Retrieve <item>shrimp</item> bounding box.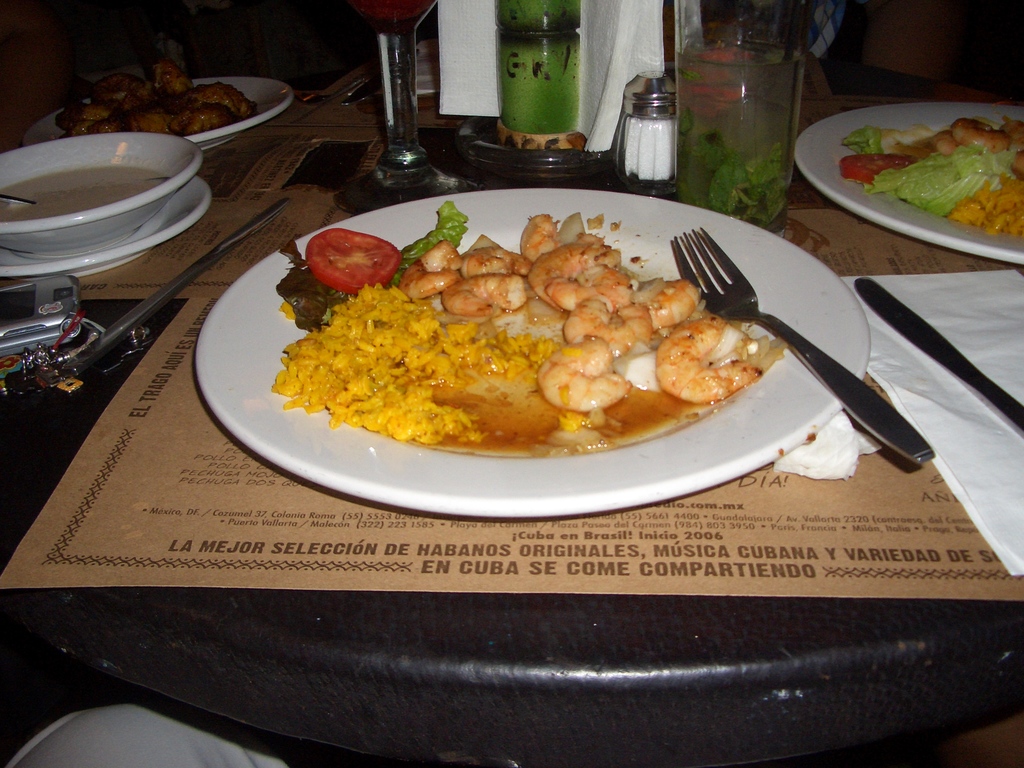
Bounding box: locate(537, 337, 635, 409).
